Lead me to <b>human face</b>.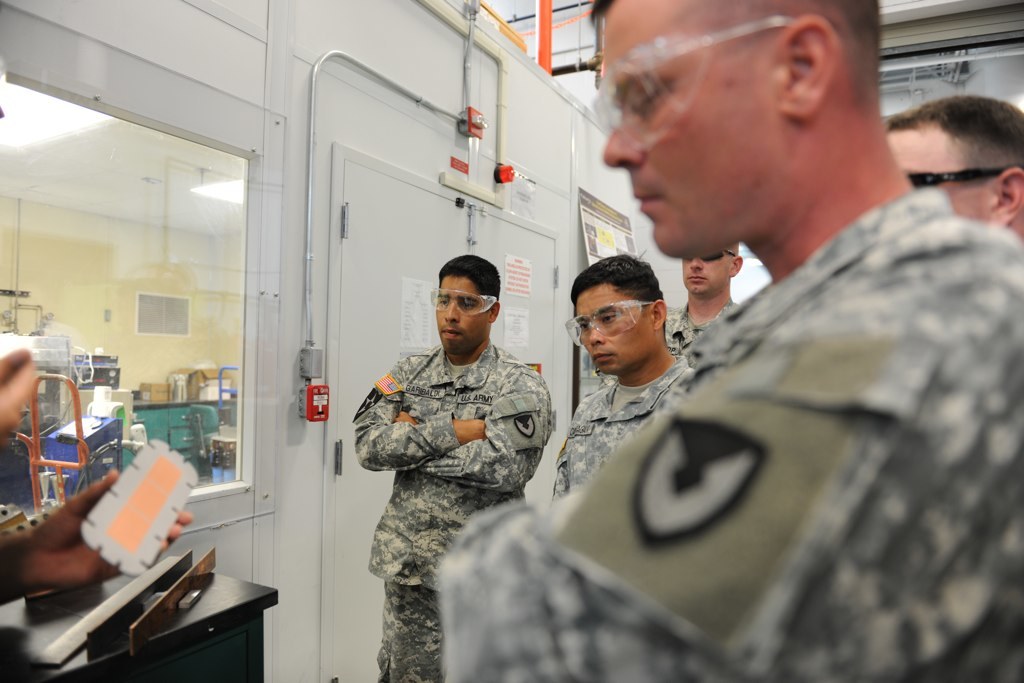
Lead to box=[576, 284, 645, 368].
